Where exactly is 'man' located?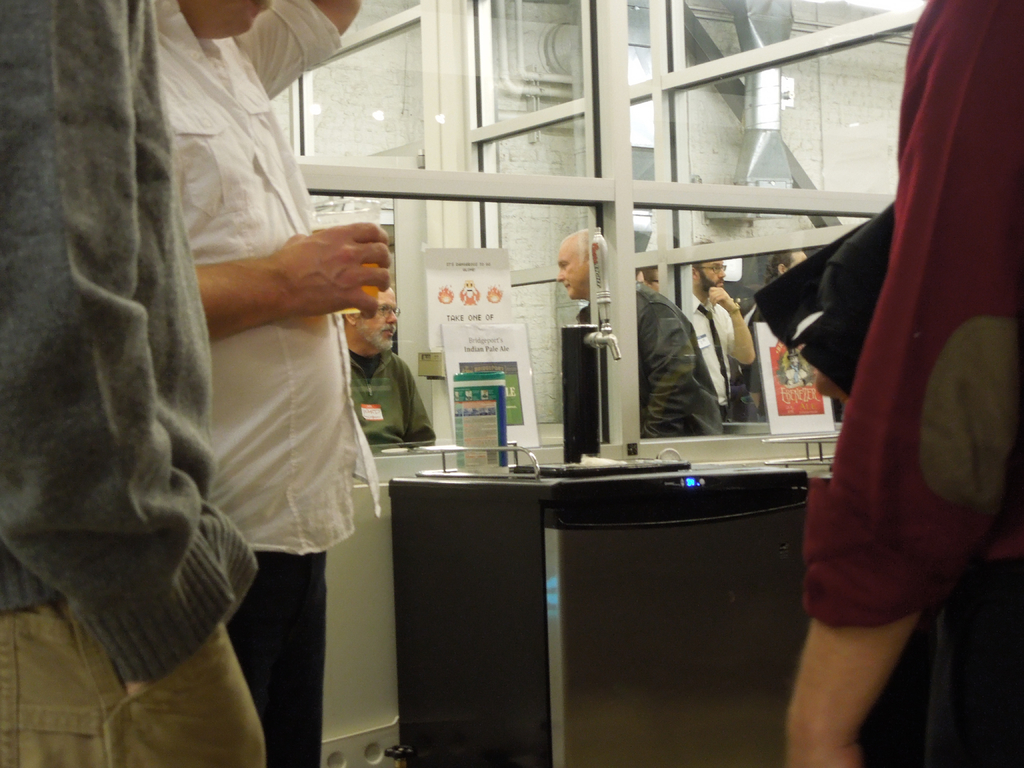
Its bounding box is bbox=[783, 0, 1023, 767].
